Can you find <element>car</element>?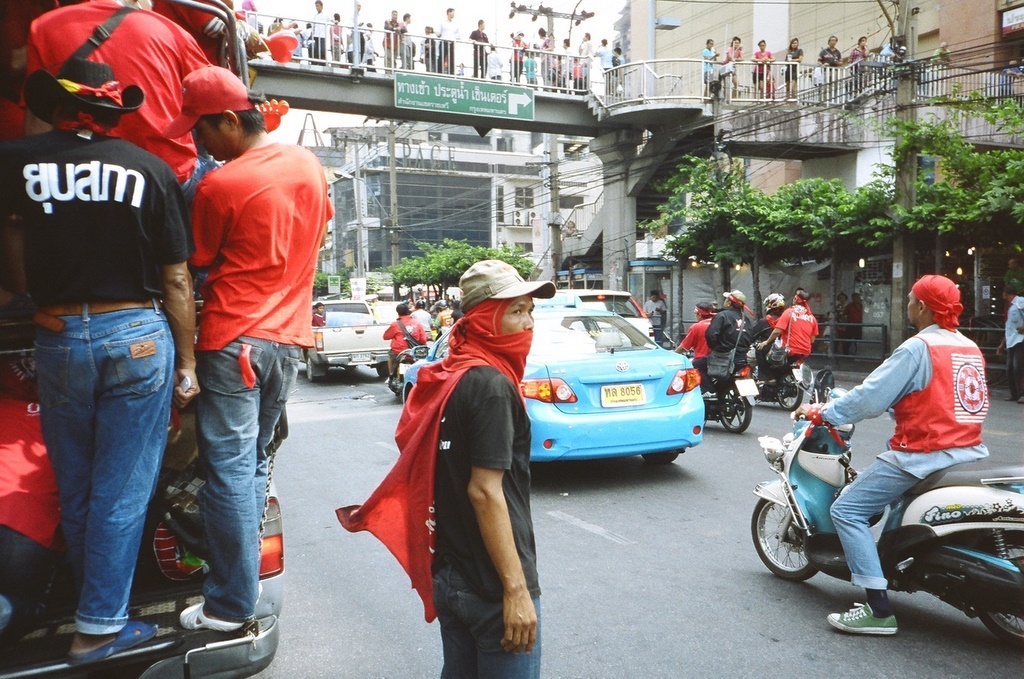
Yes, bounding box: left=551, top=282, right=658, bottom=350.
